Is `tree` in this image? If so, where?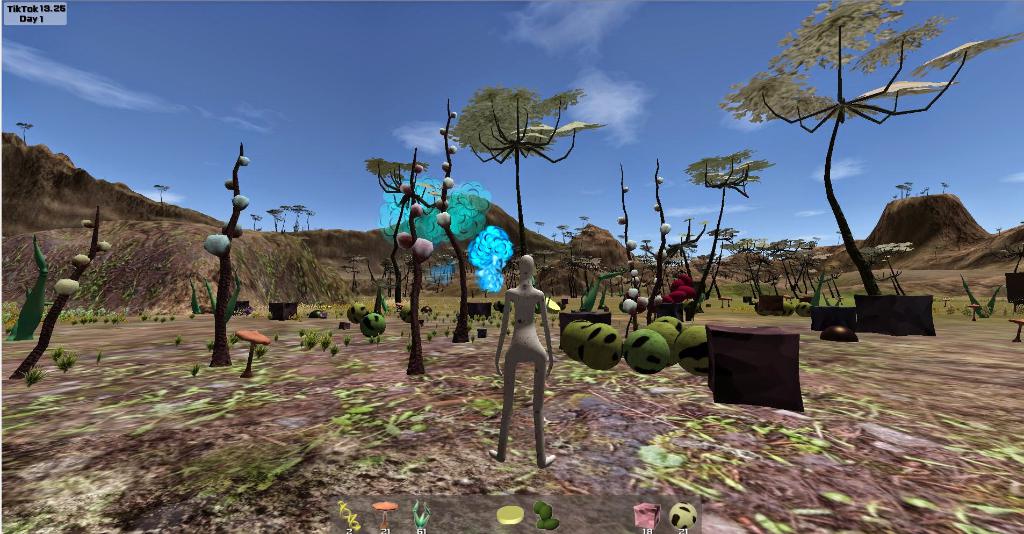
Yes, at 676 150 779 239.
